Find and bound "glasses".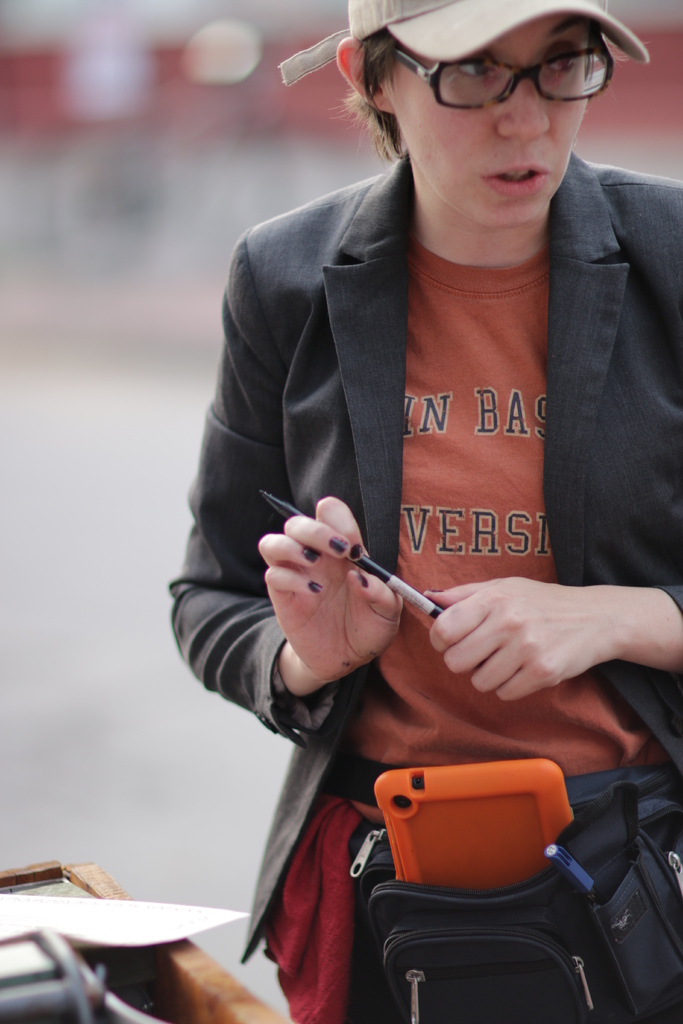
Bound: [x1=384, y1=38, x2=638, y2=115].
